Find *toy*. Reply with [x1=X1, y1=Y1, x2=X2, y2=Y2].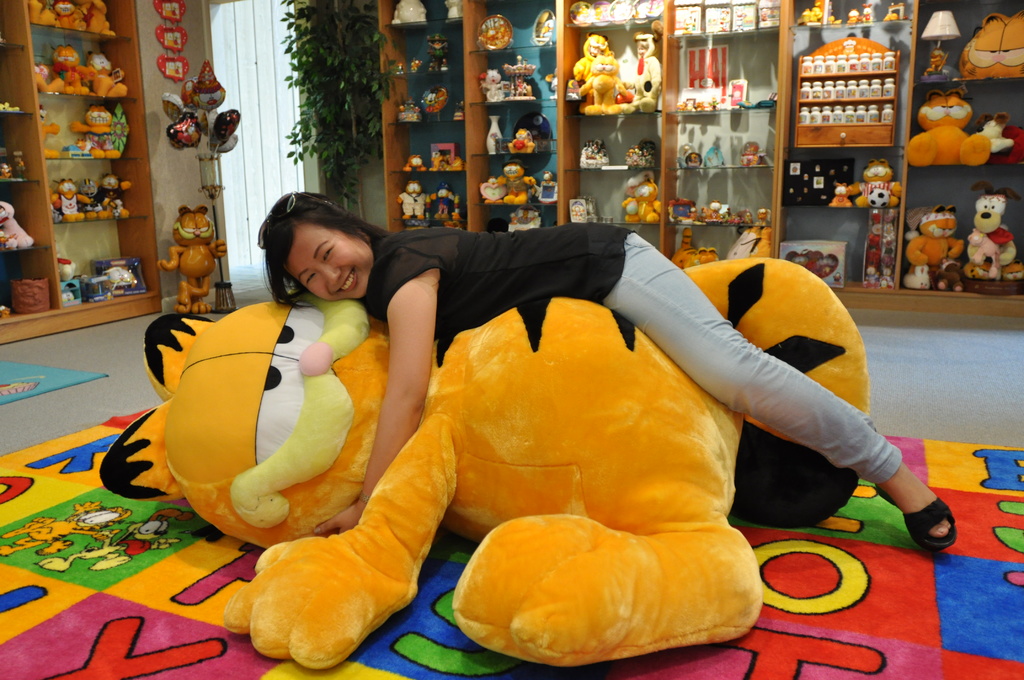
[x1=868, y1=185, x2=890, y2=209].
